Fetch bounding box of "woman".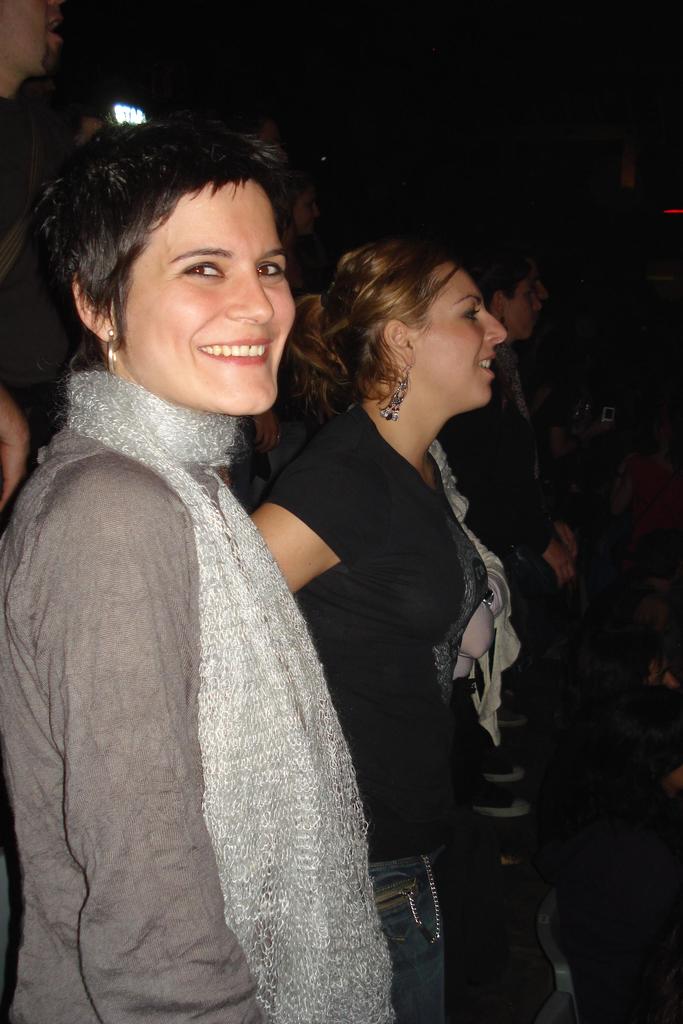
Bbox: 0/120/415/1023.
